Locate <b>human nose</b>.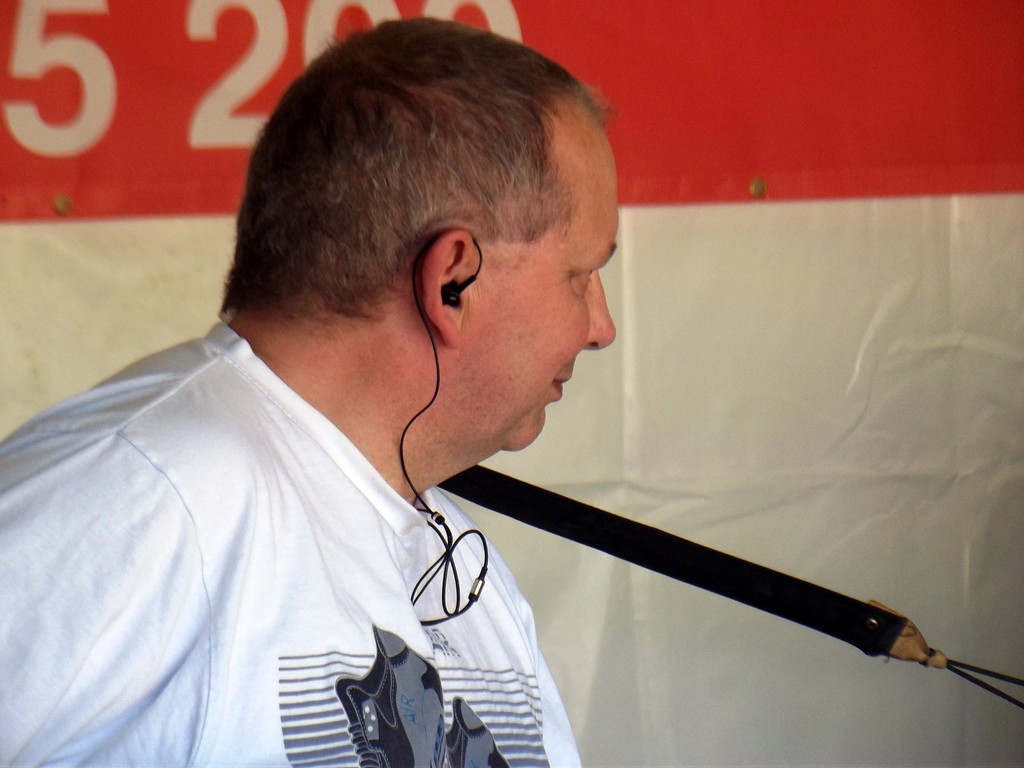
Bounding box: <box>582,268,616,352</box>.
